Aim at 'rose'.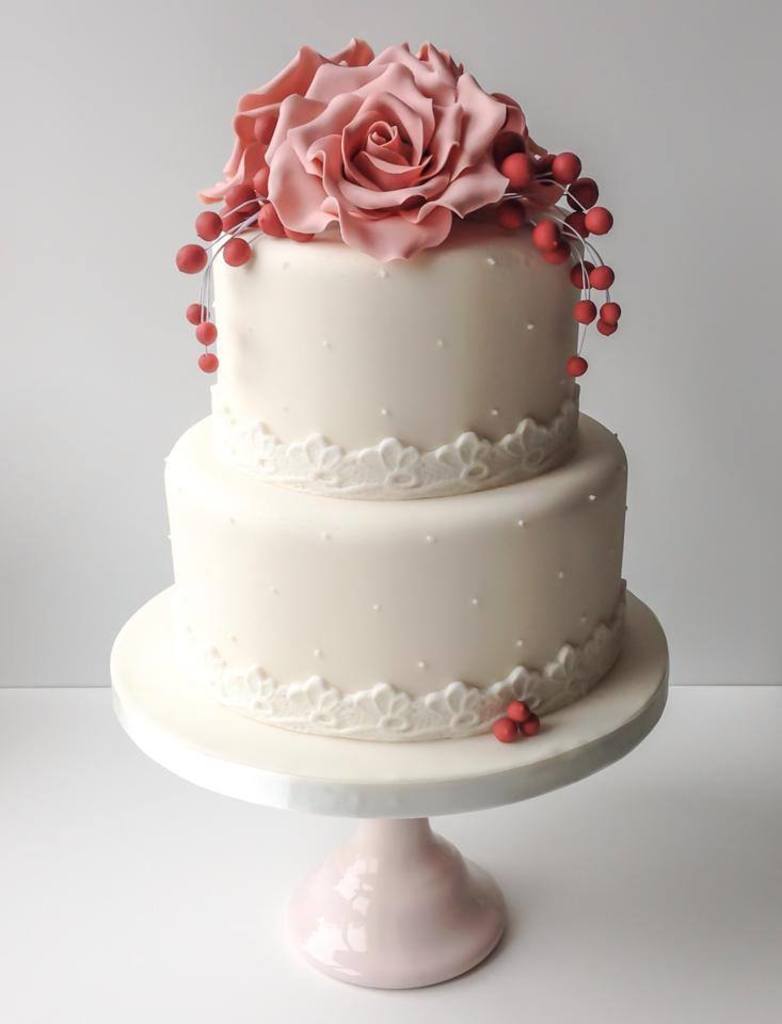
Aimed at 410,36,570,207.
